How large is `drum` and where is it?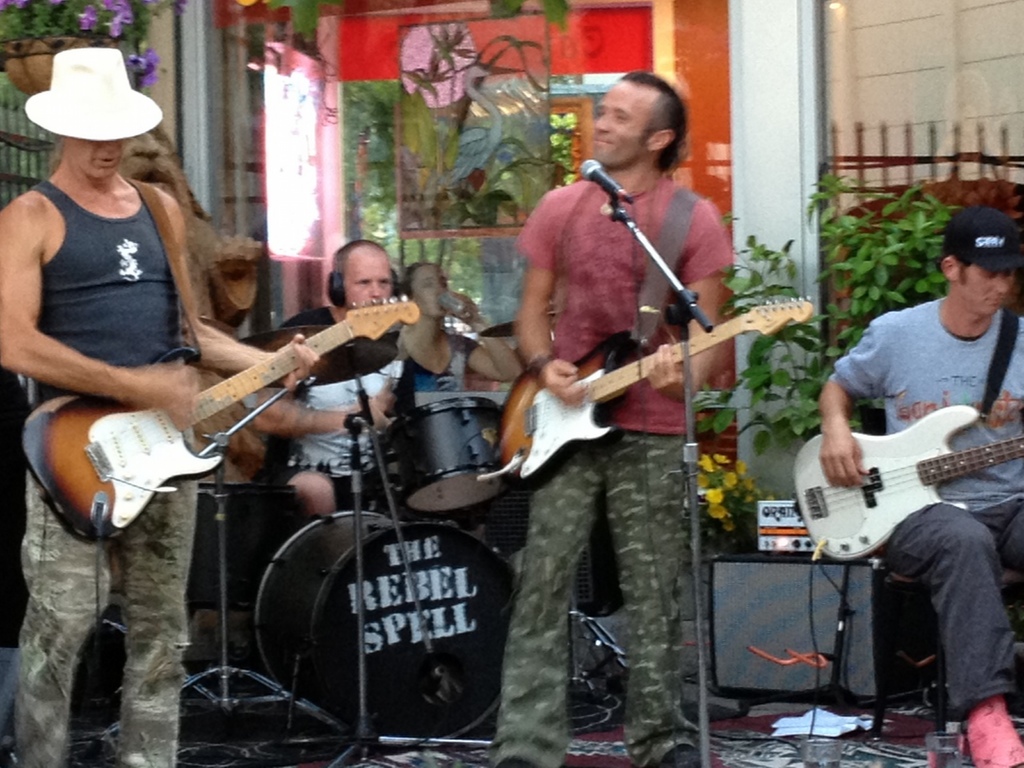
Bounding box: region(387, 398, 499, 514).
